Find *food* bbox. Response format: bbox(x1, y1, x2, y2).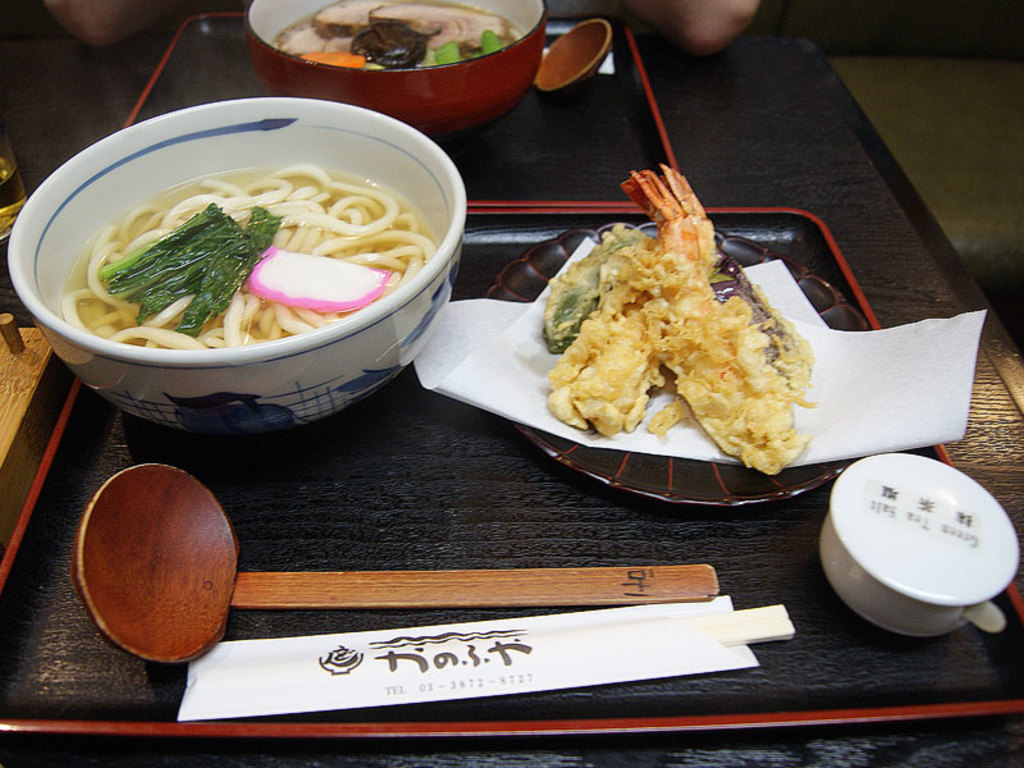
bbox(540, 157, 815, 476).
